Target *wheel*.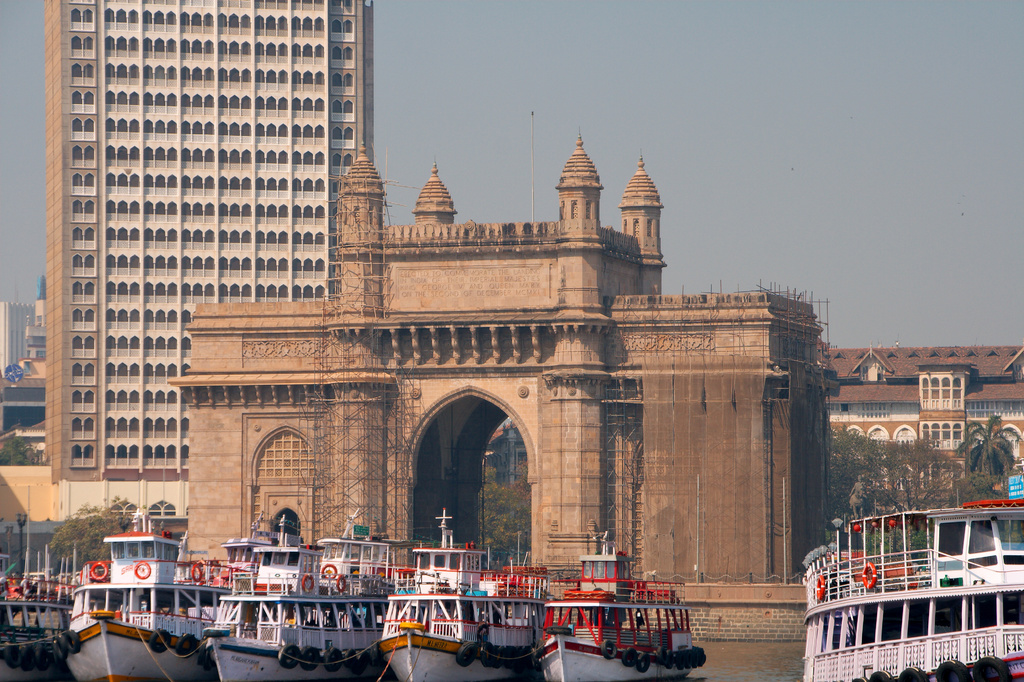
Target region: region(667, 658, 678, 667).
